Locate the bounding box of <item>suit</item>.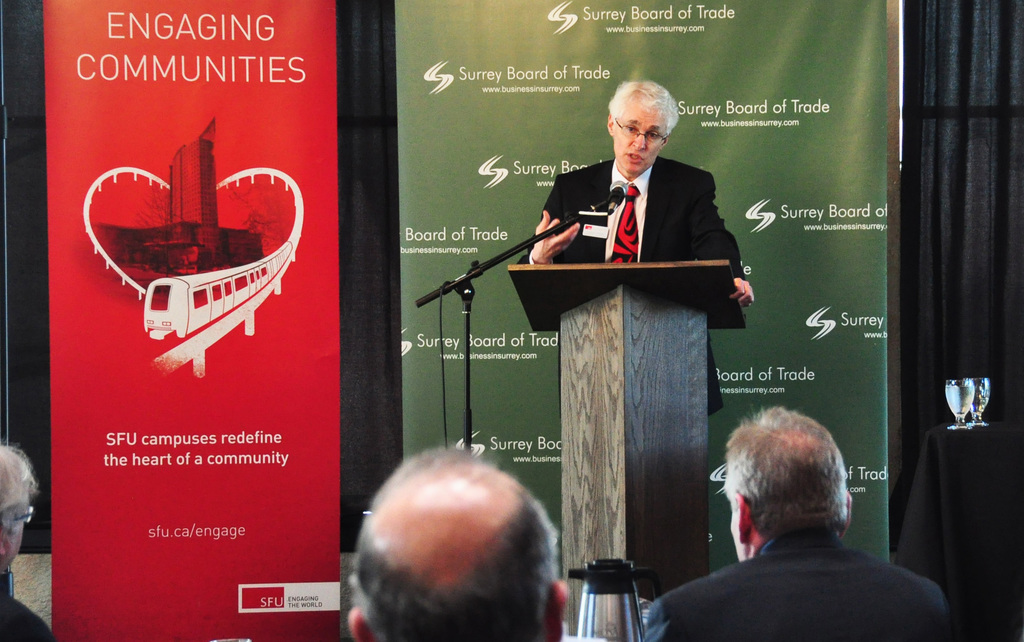
Bounding box: l=512, t=154, r=742, b=415.
